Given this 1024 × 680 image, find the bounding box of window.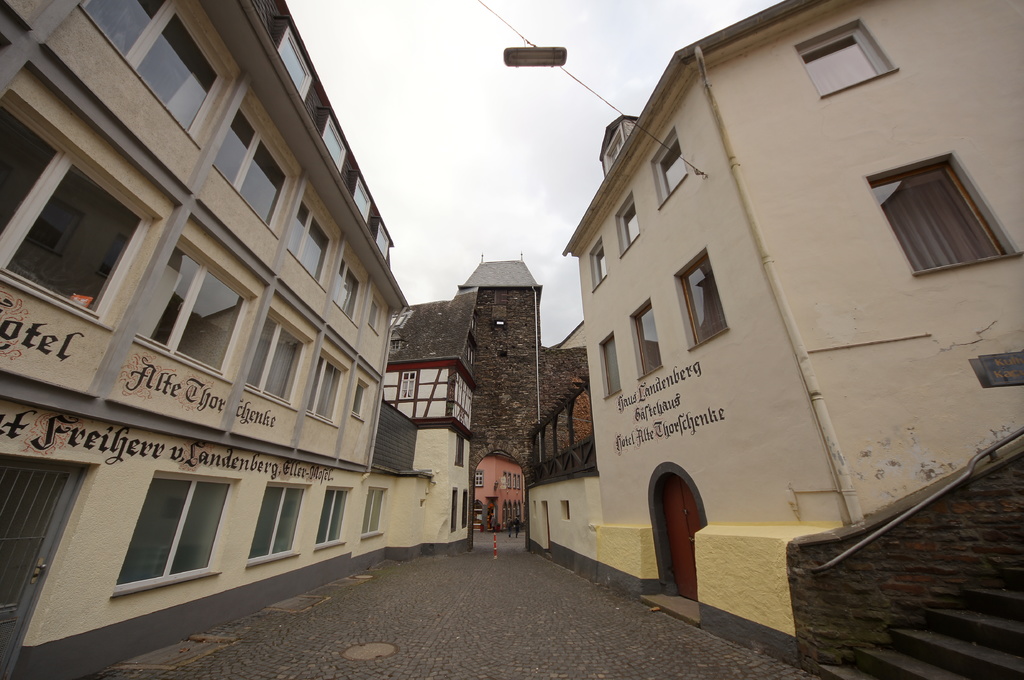
<bbox>346, 175, 374, 224</bbox>.
